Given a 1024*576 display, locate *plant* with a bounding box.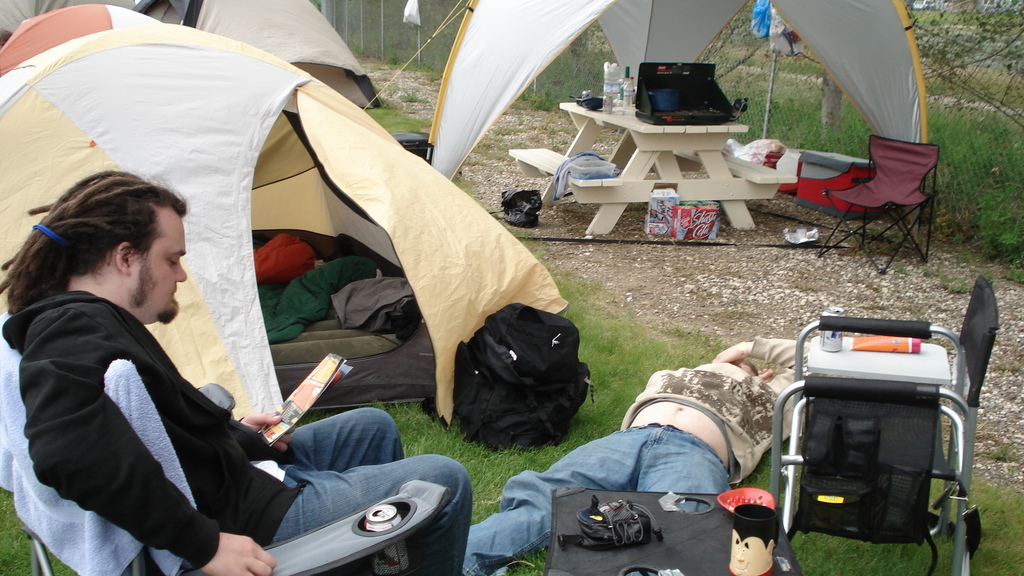
Located: 895 259 902 274.
